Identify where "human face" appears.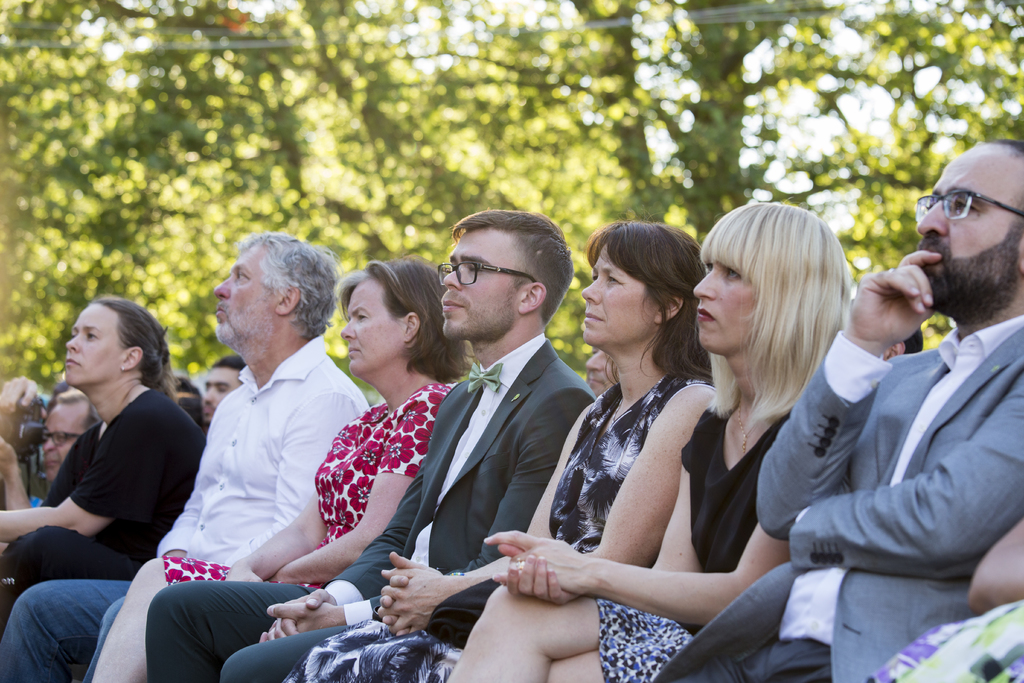
Appears at BBox(915, 144, 1018, 308).
